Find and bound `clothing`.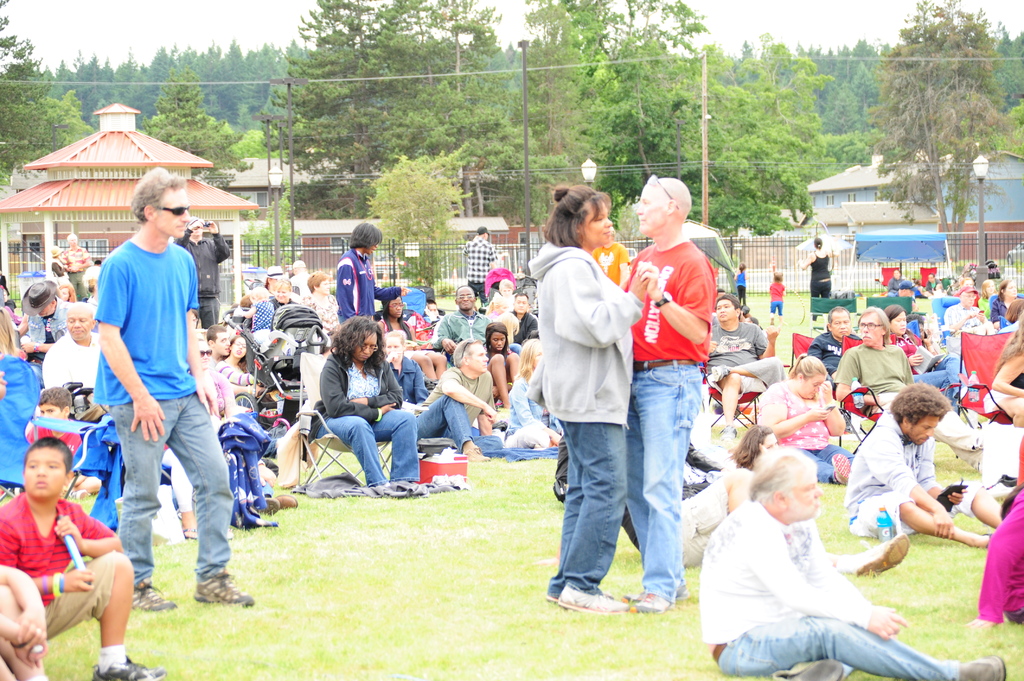
Bound: {"x1": 287, "y1": 269, "x2": 311, "y2": 298}.
